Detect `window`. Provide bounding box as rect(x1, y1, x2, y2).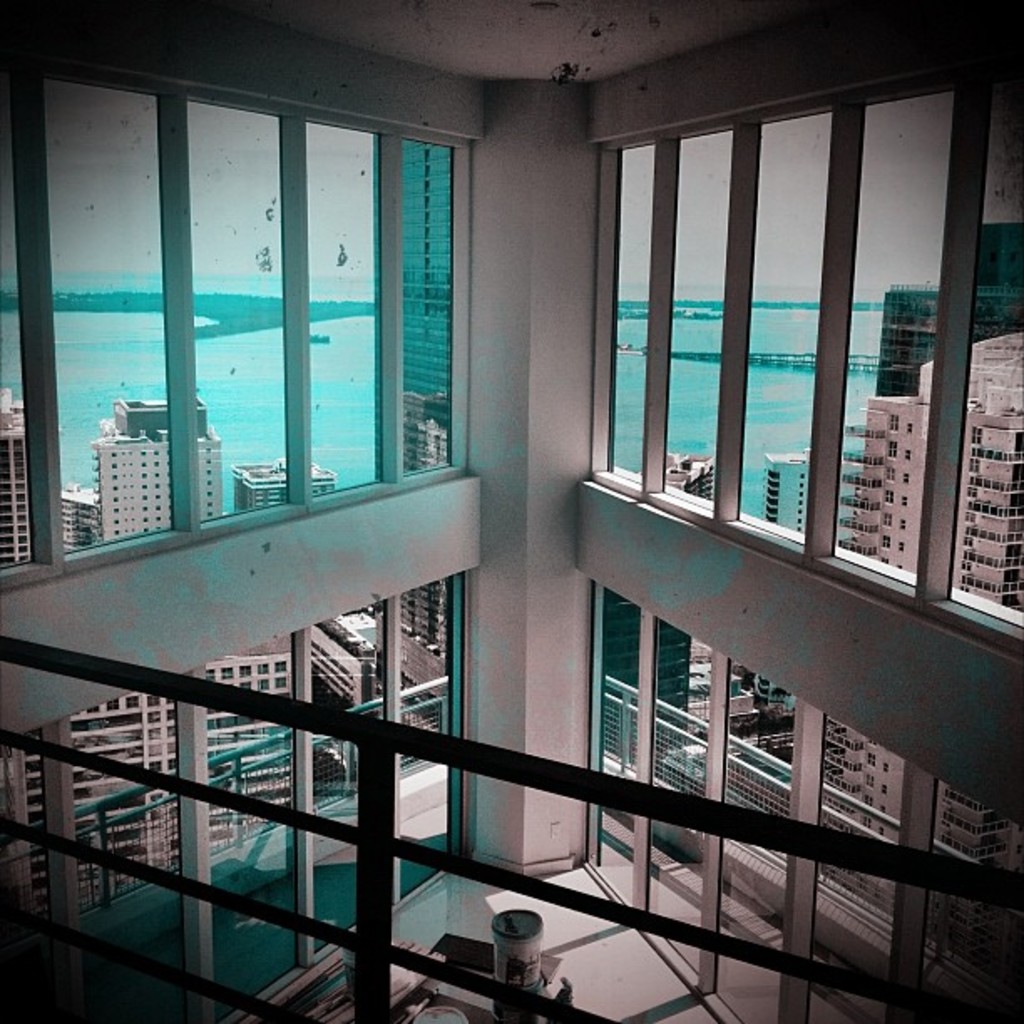
rect(23, 17, 489, 614).
